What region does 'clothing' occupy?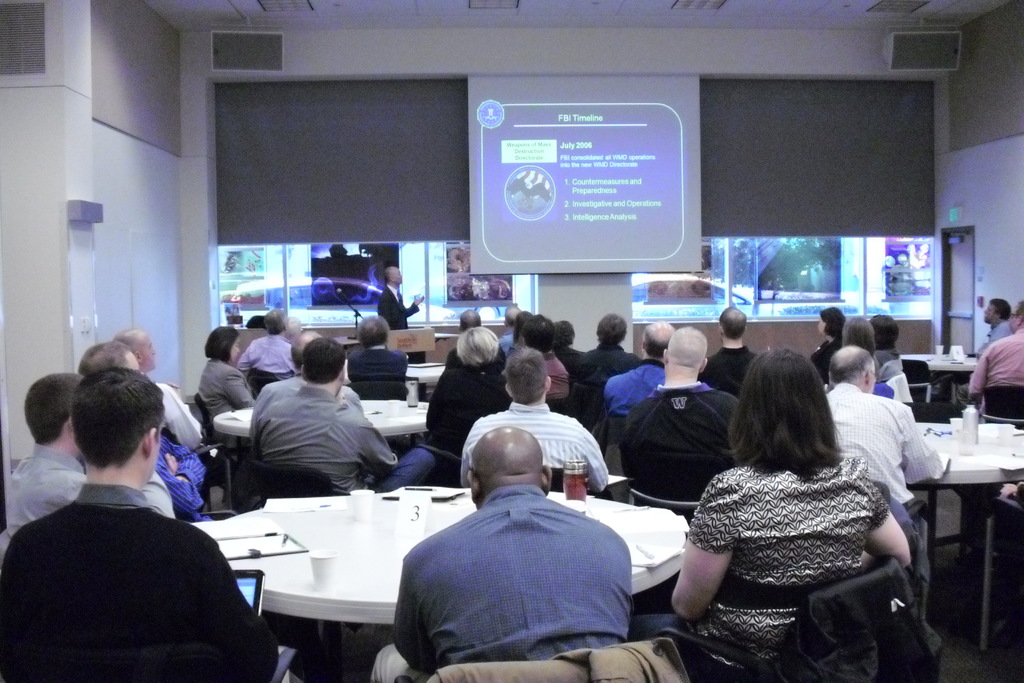
(x1=513, y1=340, x2=568, y2=407).
